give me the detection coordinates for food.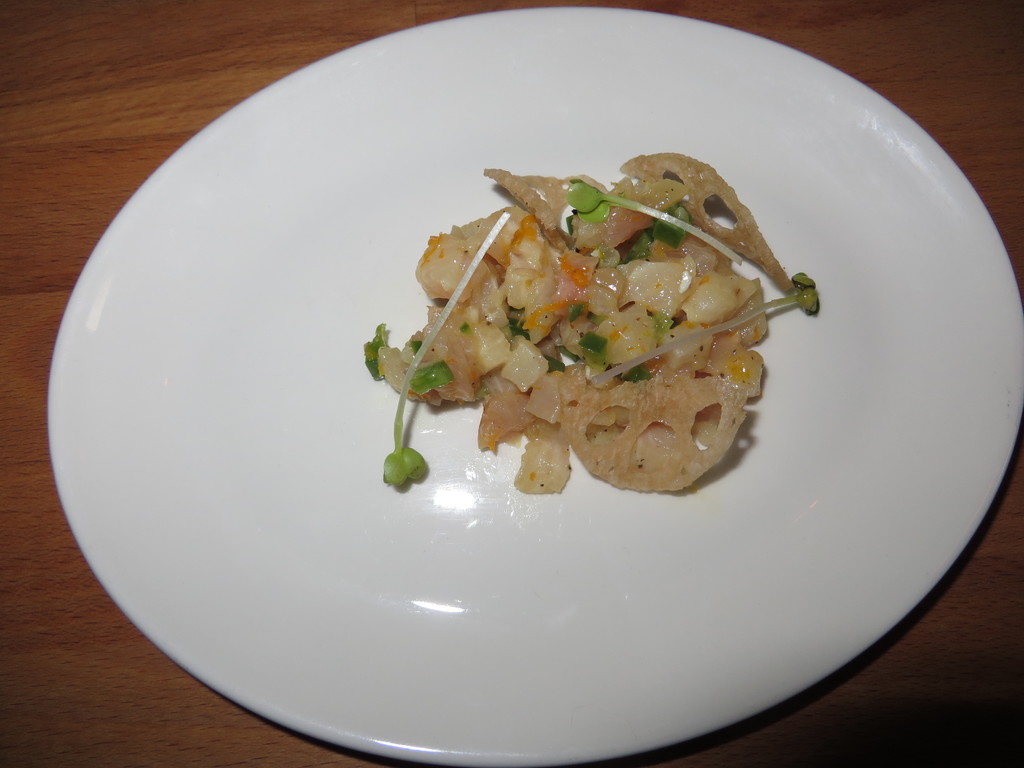
[362,154,826,495].
